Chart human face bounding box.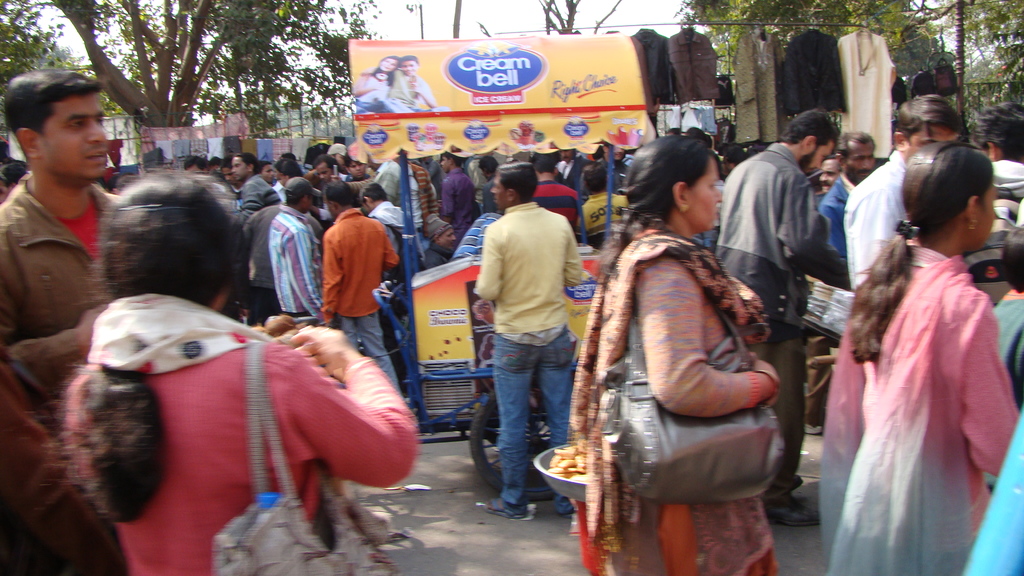
Charted: Rect(820, 160, 837, 189).
